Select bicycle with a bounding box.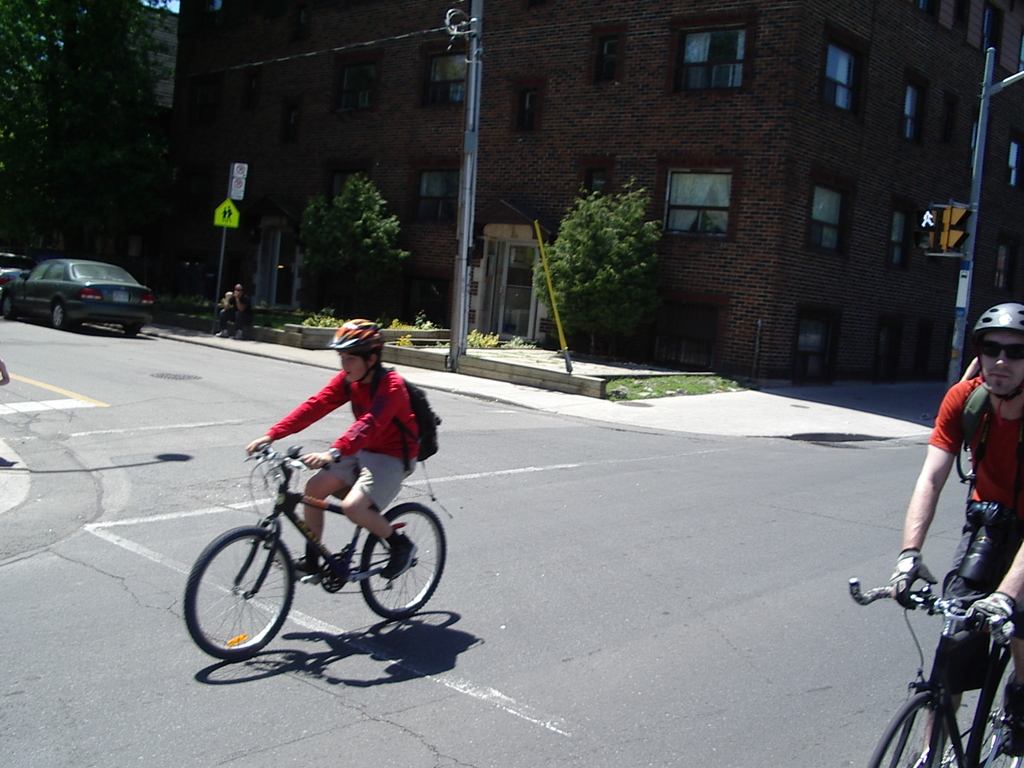
[x1=180, y1=443, x2=447, y2=657].
